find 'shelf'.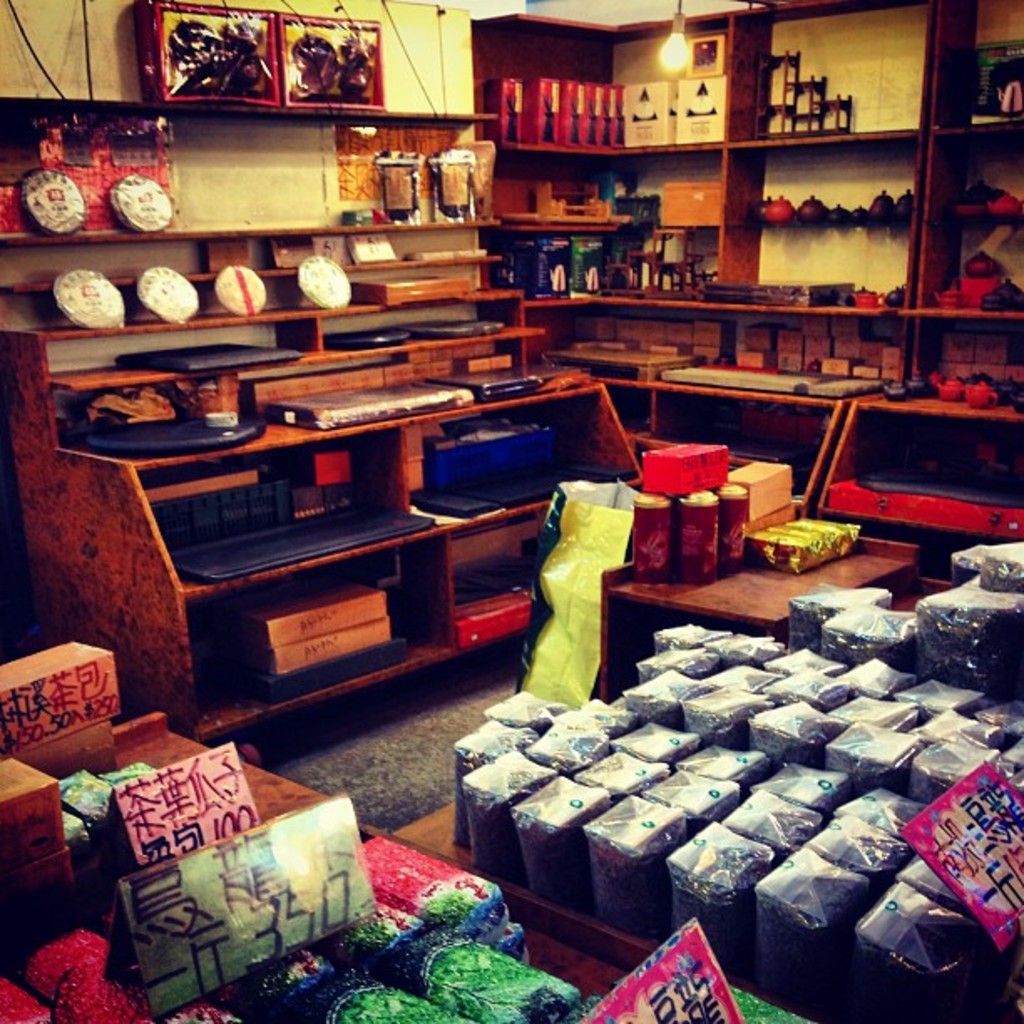
{"left": 904, "top": 117, "right": 1022, "bottom": 241}.
